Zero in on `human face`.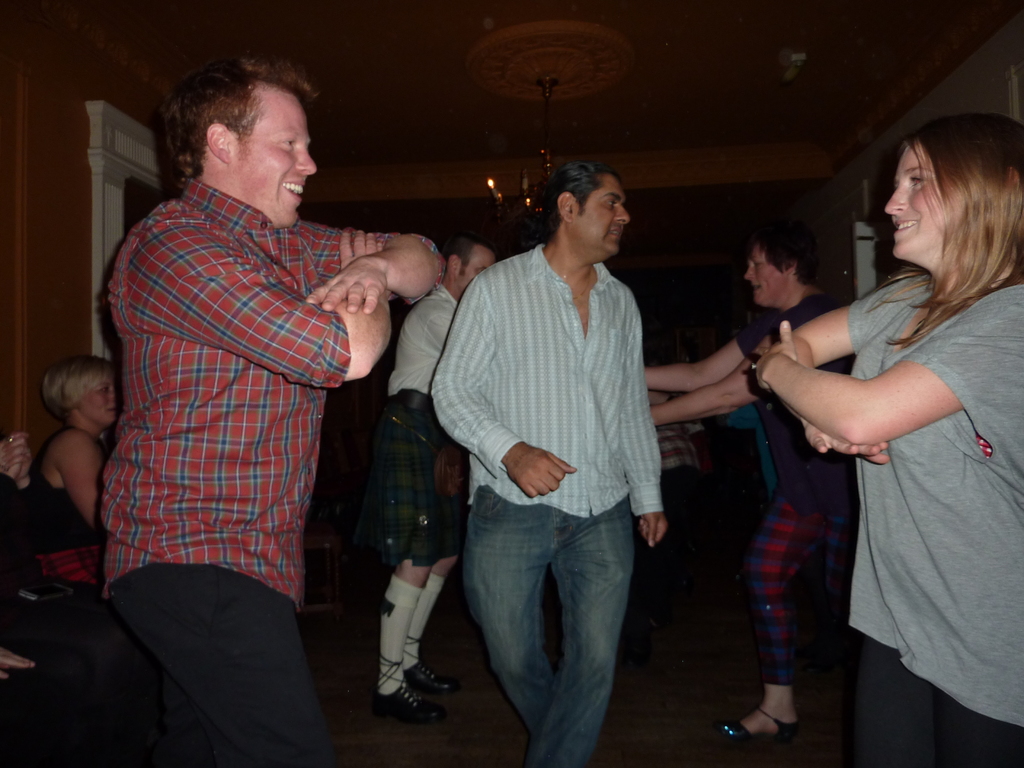
Zeroed in: 83/381/120/430.
